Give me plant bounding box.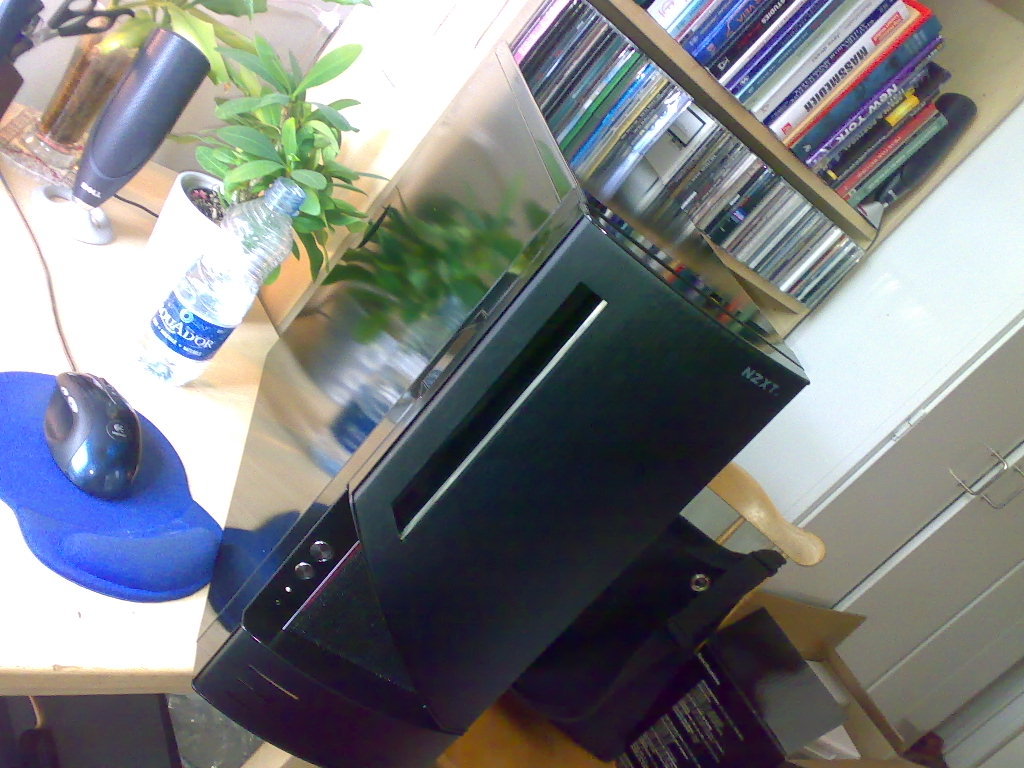
85/0/379/89.
